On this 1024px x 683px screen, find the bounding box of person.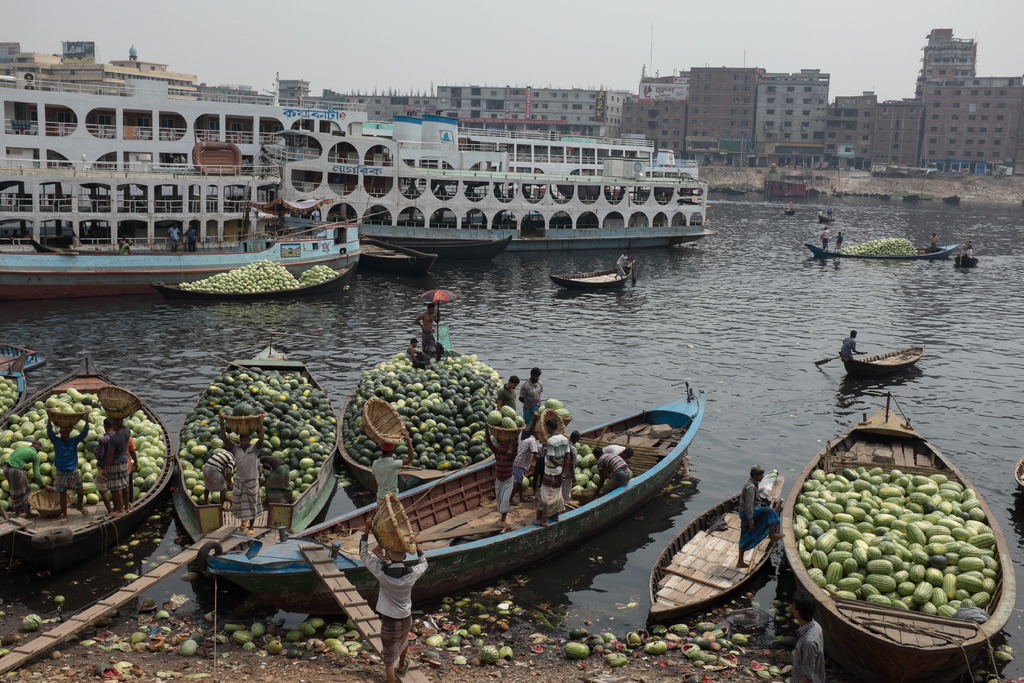
Bounding box: pyautogui.locateOnScreen(614, 249, 636, 279).
